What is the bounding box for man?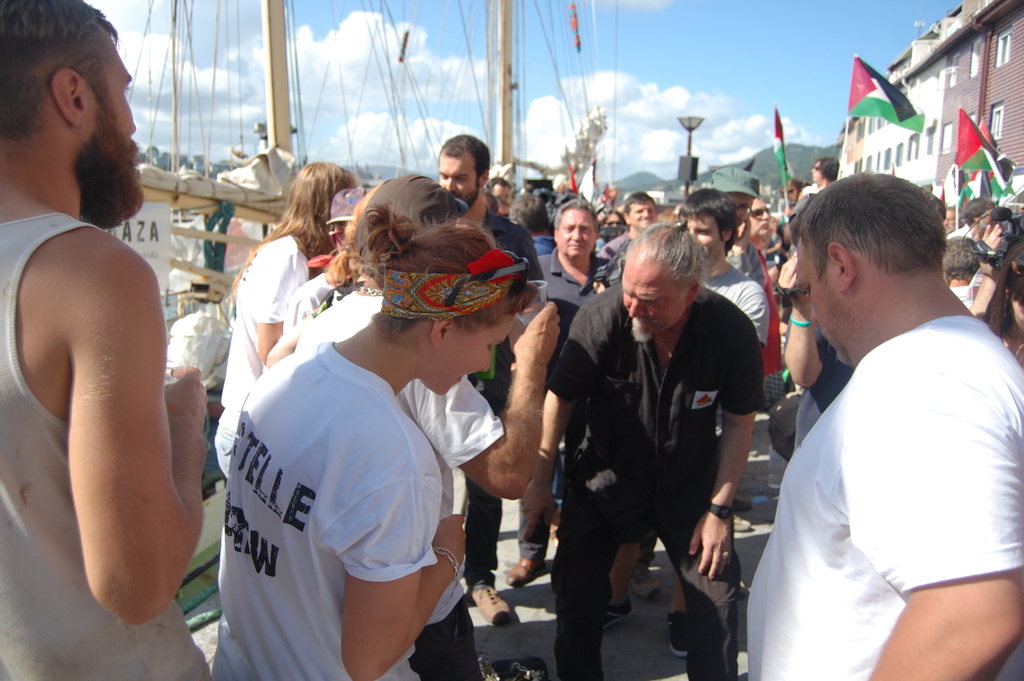
0, 0, 234, 680.
